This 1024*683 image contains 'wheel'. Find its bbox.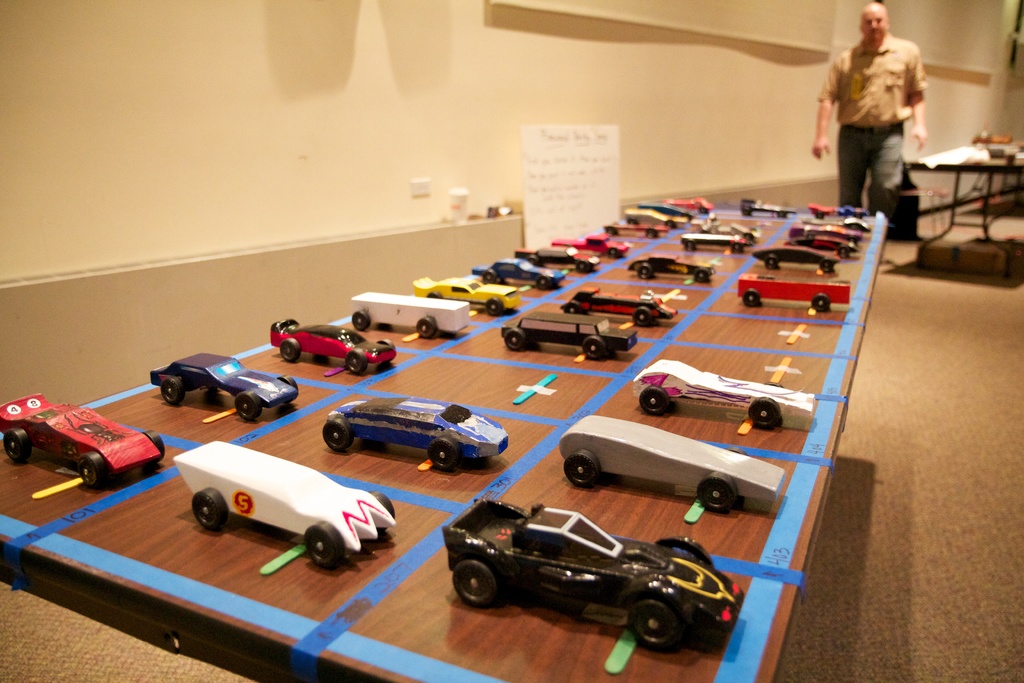
0:427:35:465.
